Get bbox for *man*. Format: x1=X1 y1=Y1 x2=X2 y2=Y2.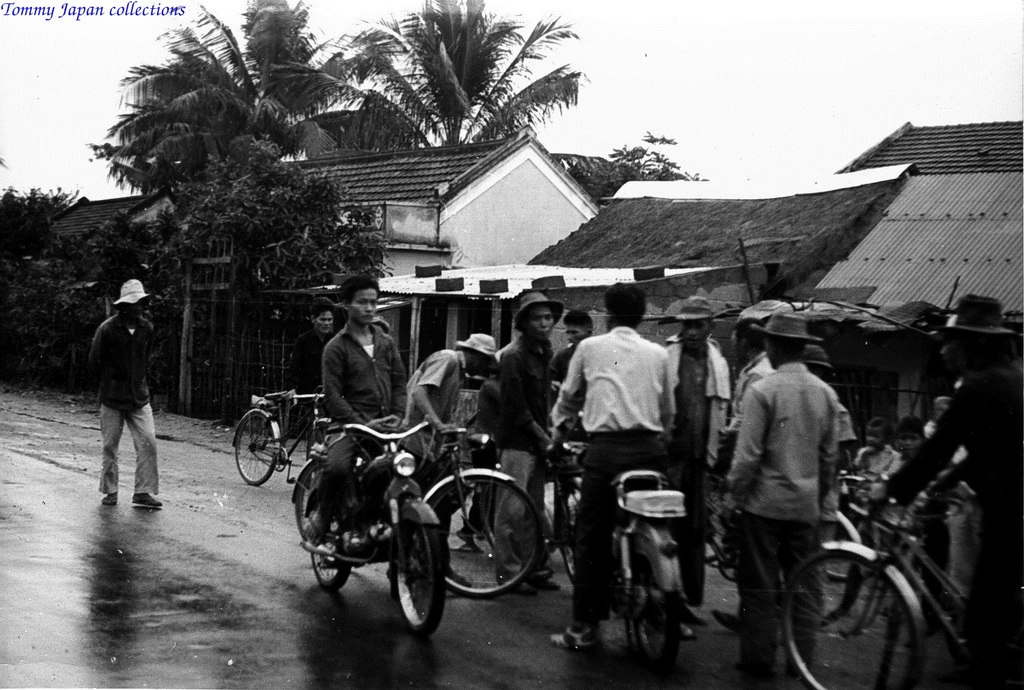
x1=542 y1=281 x2=679 y2=645.
